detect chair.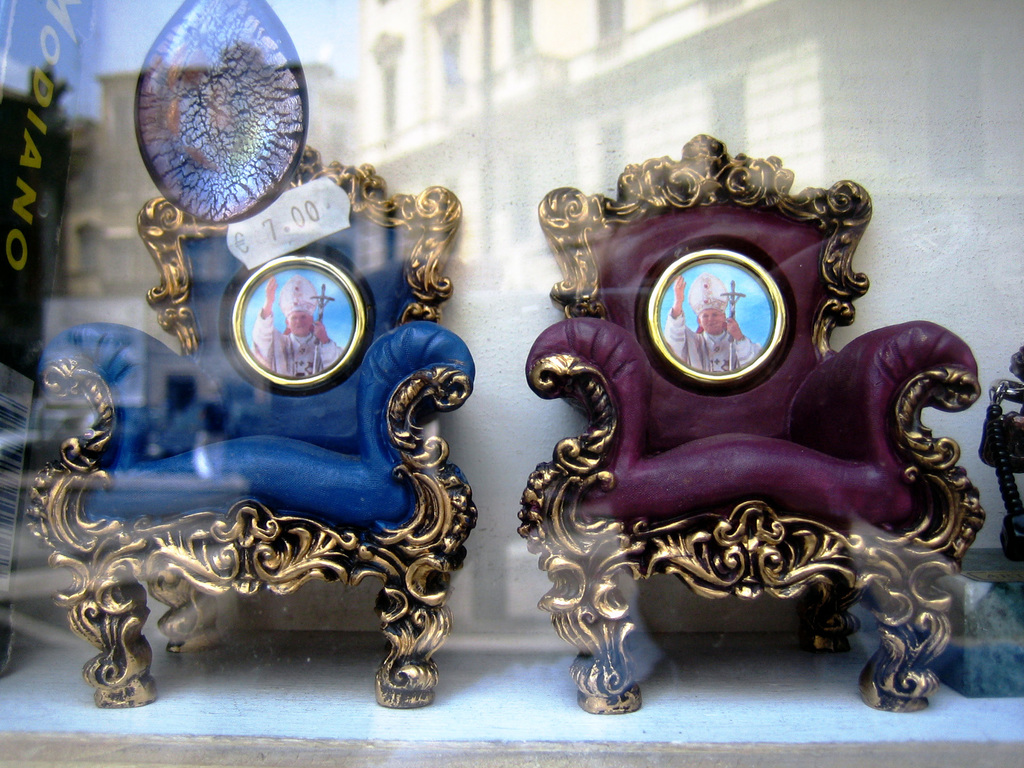
Detected at BBox(22, 144, 480, 709).
